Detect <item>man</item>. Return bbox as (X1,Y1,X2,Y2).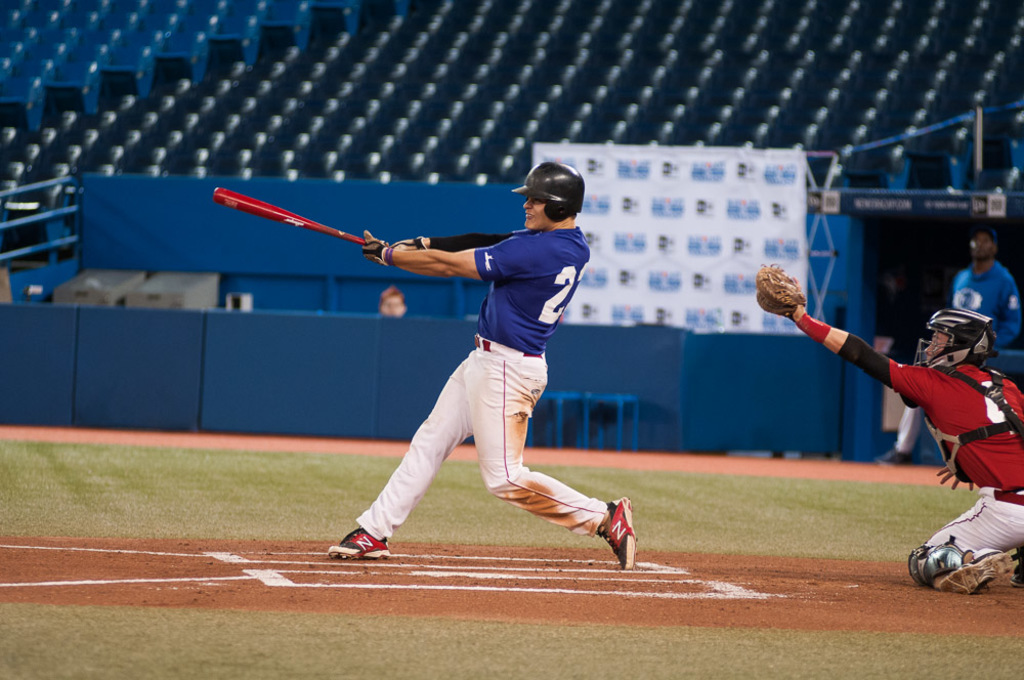
(330,176,632,575).
